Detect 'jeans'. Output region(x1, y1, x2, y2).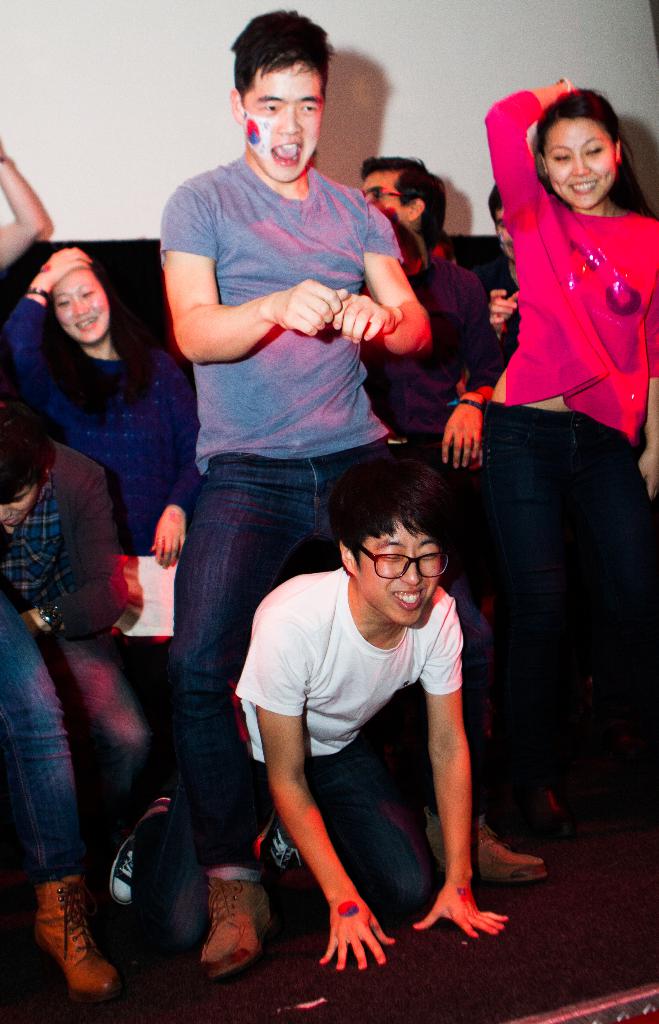
region(162, 454, 531, 909).
